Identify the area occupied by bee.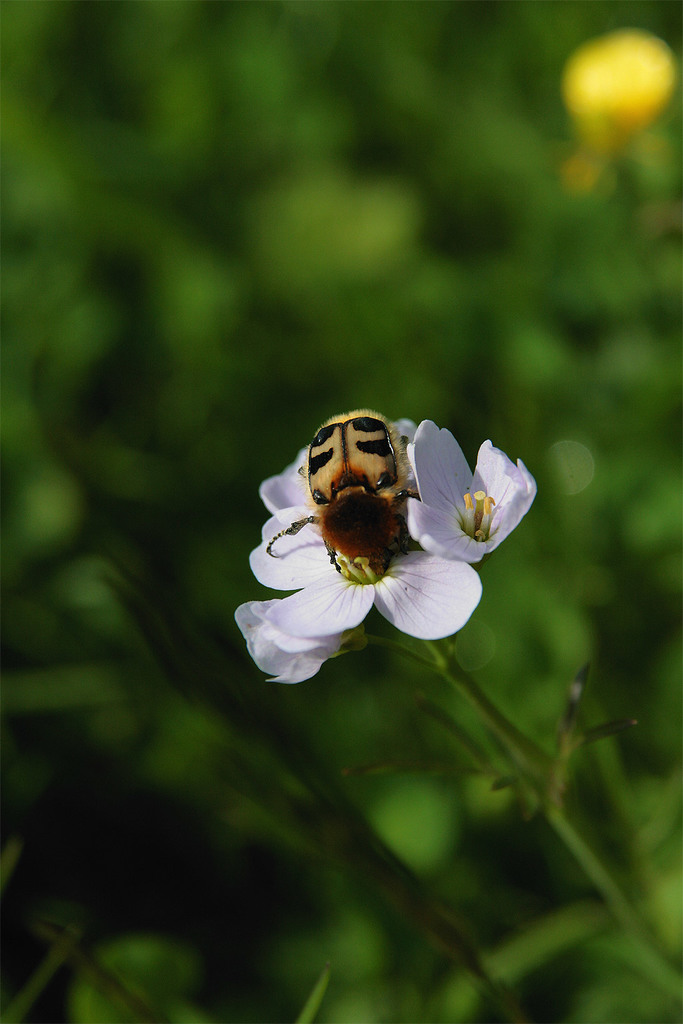
Area: 268,408,415,569.
